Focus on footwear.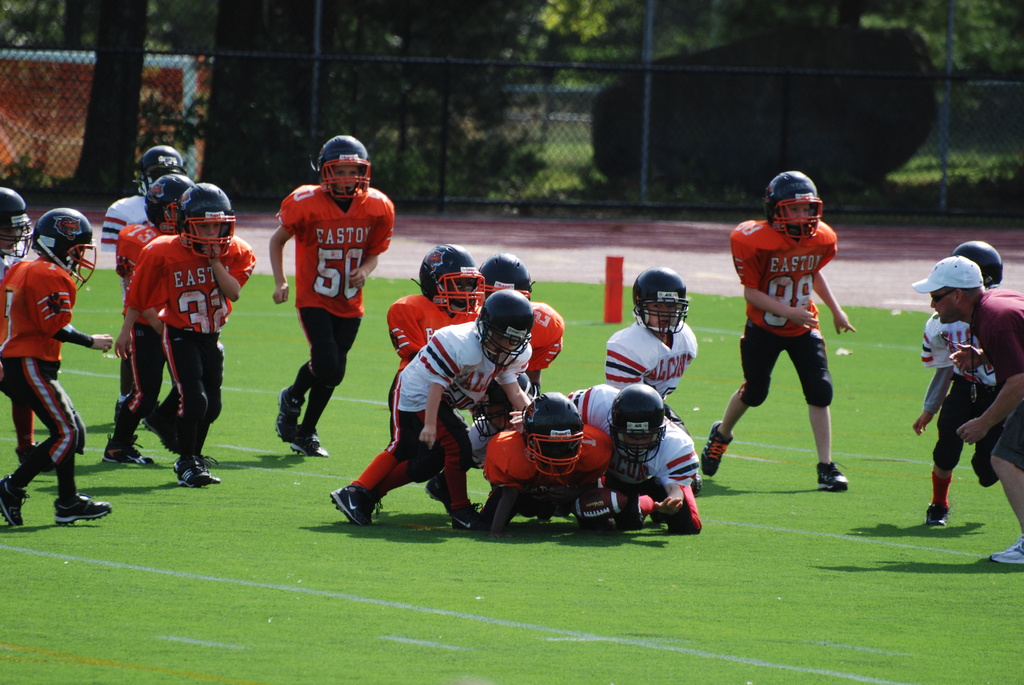
Focused at 422 477 449 508.
